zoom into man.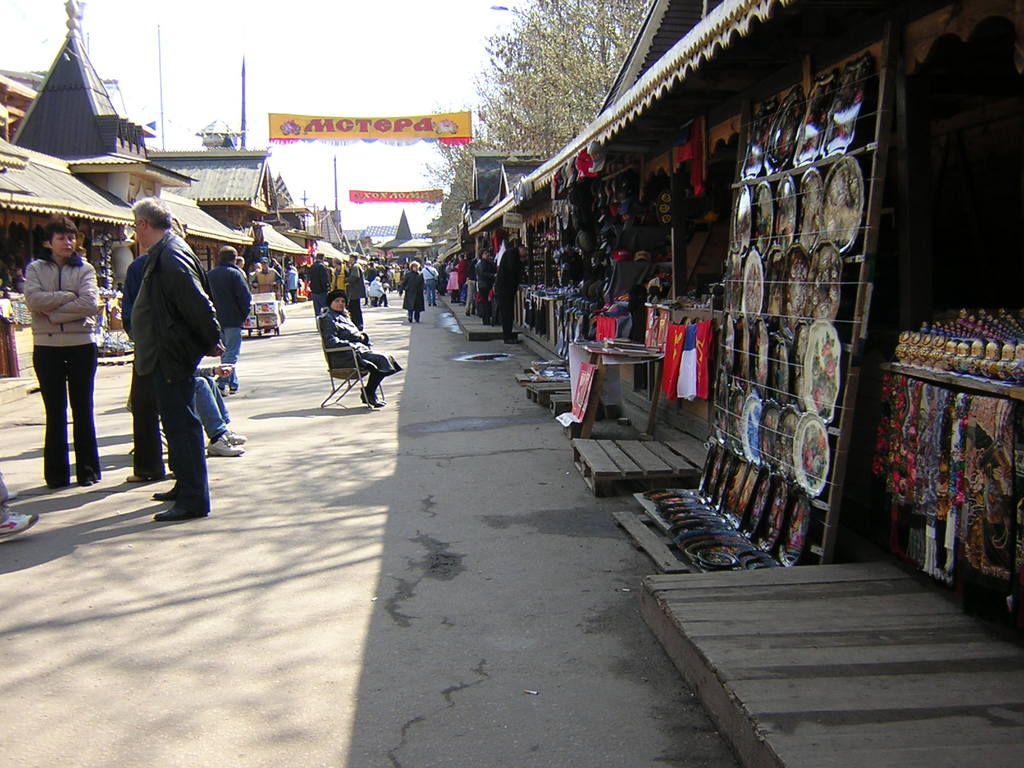
Zoom target: (346, 254, 366, 328).
